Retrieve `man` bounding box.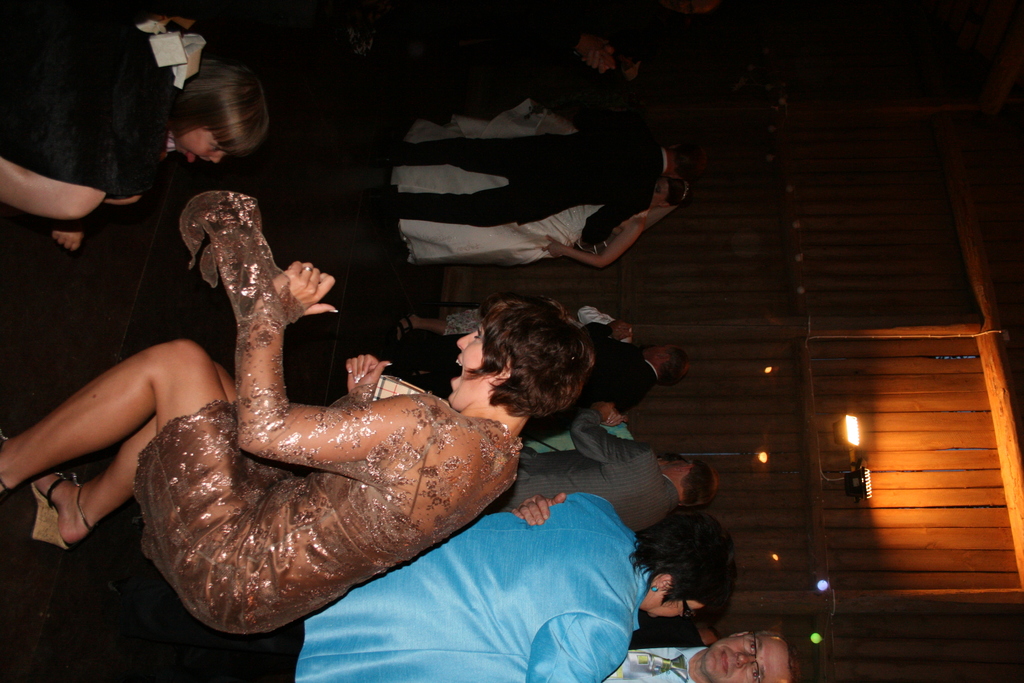
Bounding box: x1=508 y1=494 x2=802 y2=682.
